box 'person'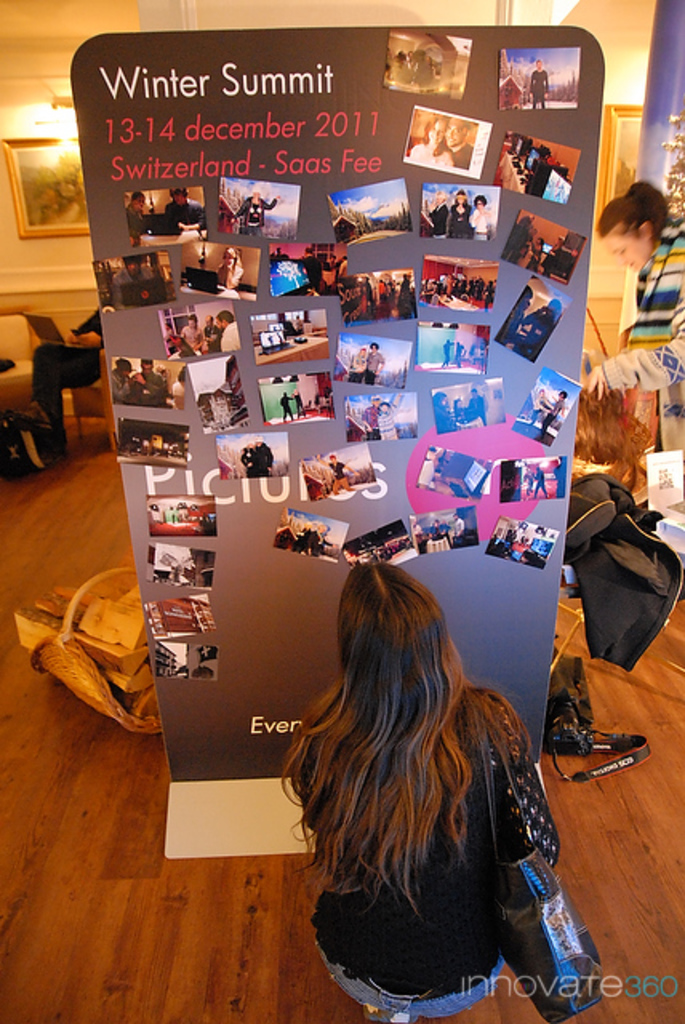
471/386/483/422
